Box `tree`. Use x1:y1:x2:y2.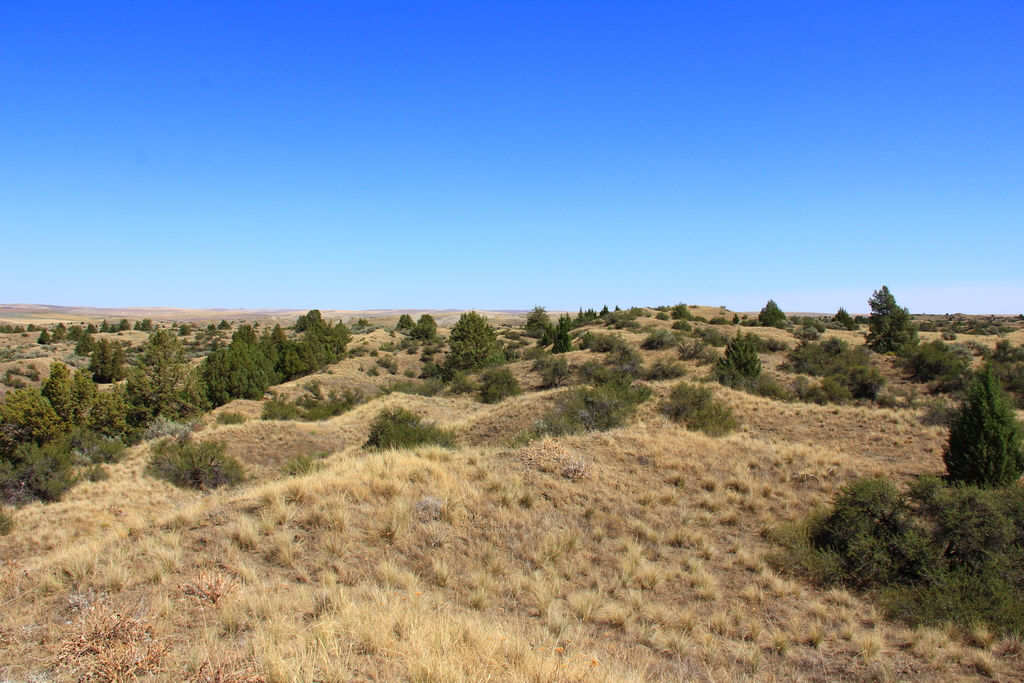
865:281:918:357.
